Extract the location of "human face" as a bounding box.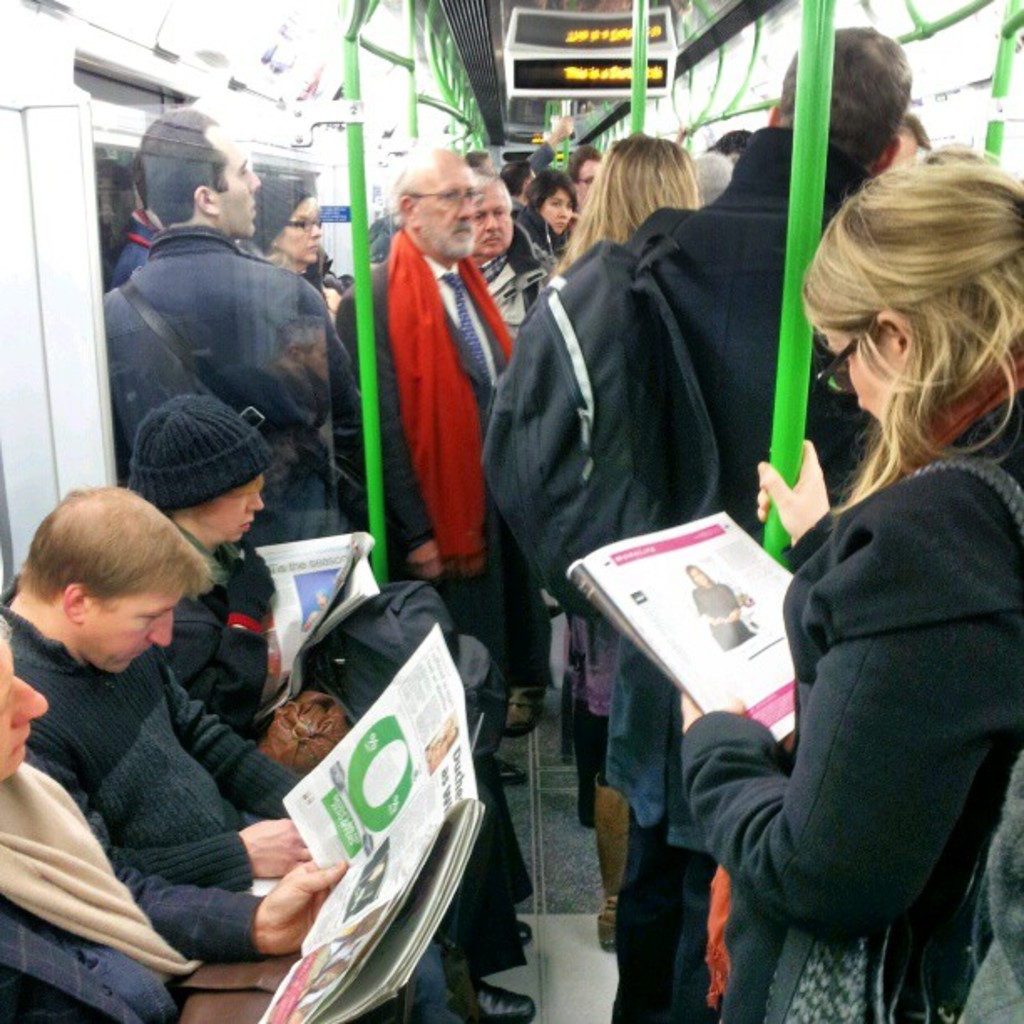
region(284, 201, 321, 263).
